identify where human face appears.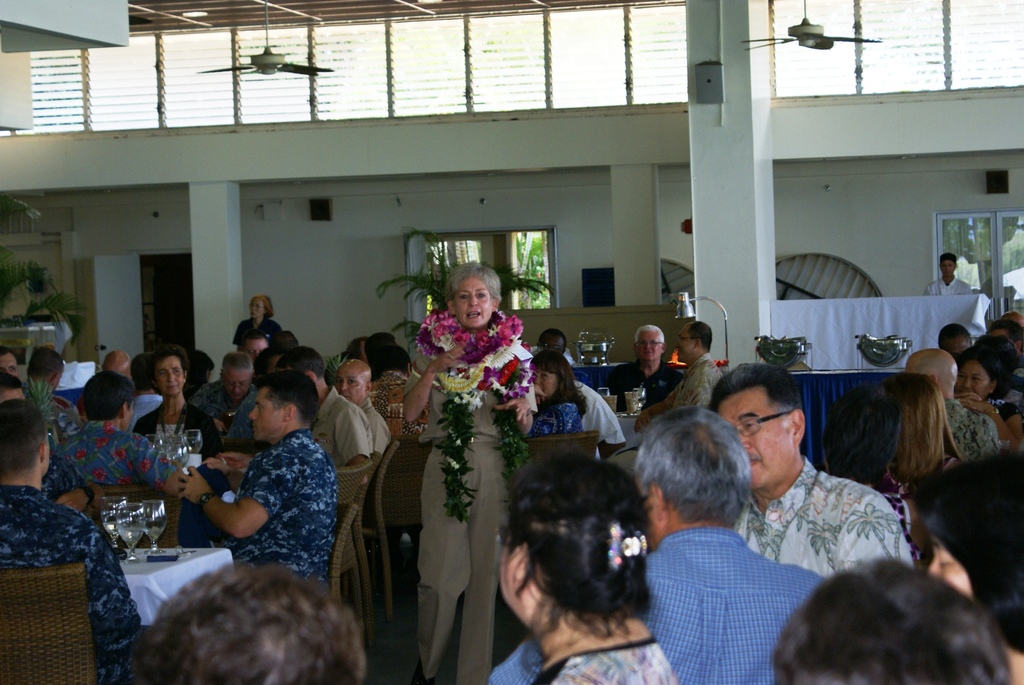
Appears at {"left": 225, "top": 363, "right": 246, "bottom": 403}.
